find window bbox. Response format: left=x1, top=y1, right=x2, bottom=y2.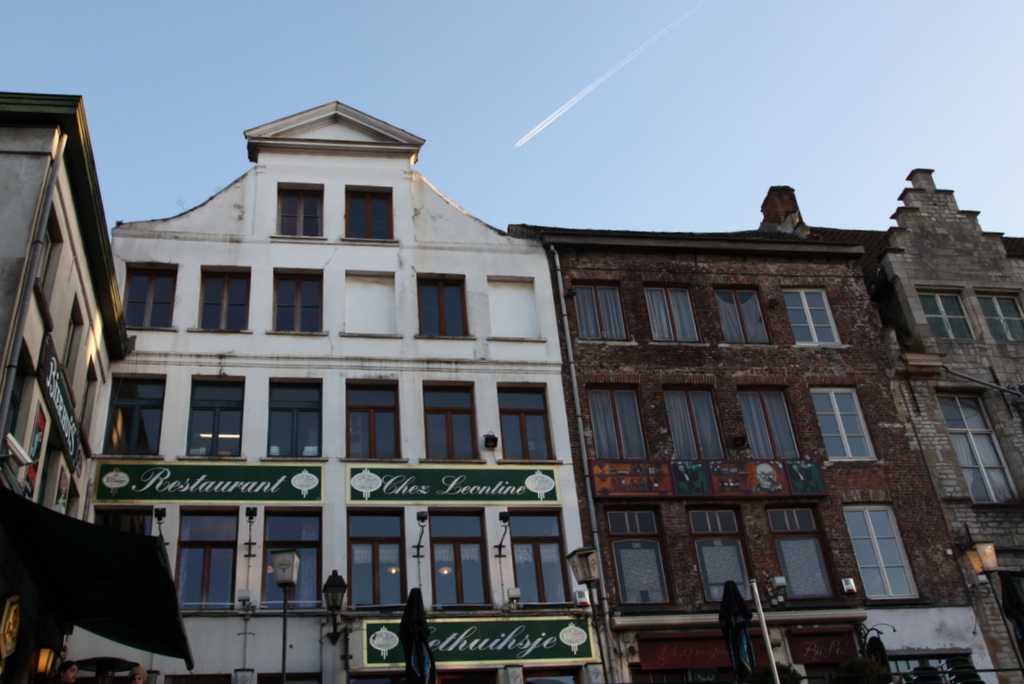
left=192, top=371, right=240, bottom=459.
